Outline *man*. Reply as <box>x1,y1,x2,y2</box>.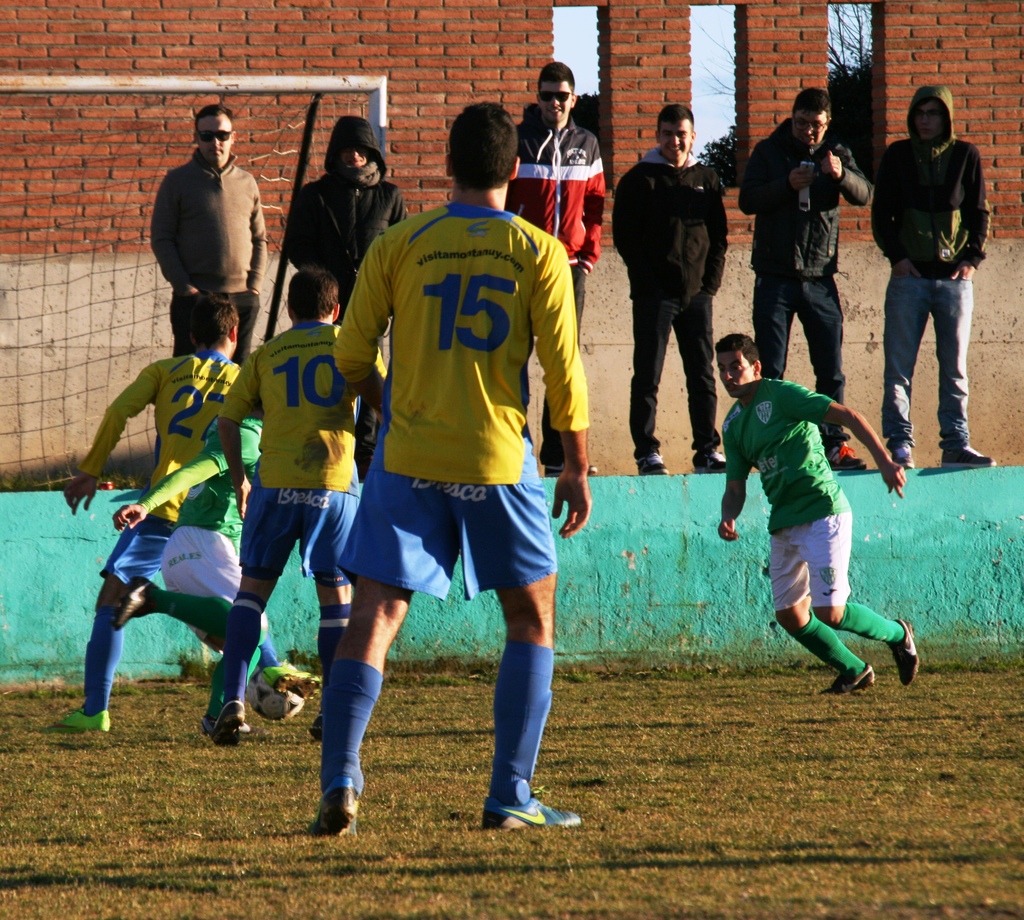
<box>873,82,996,469</box>.
